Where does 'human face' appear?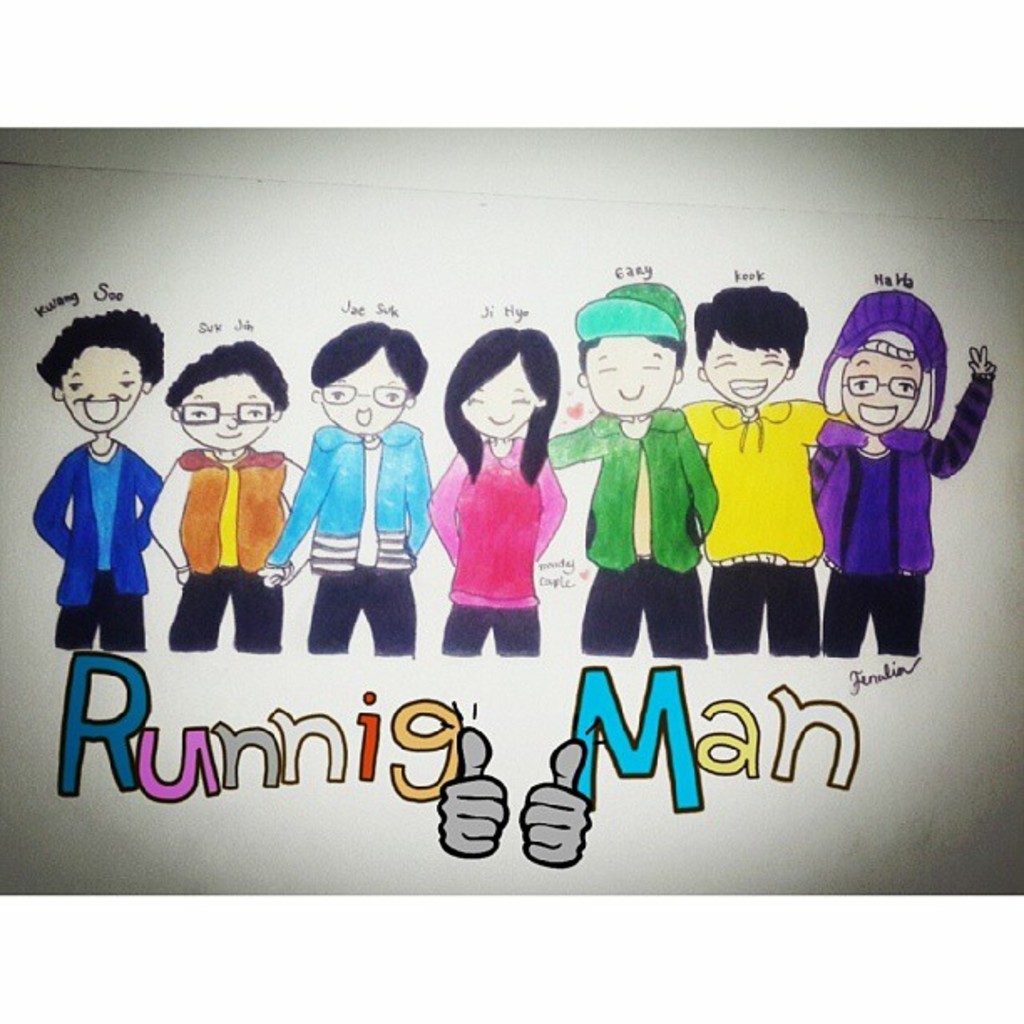
Appears at 584/333/676/417.
